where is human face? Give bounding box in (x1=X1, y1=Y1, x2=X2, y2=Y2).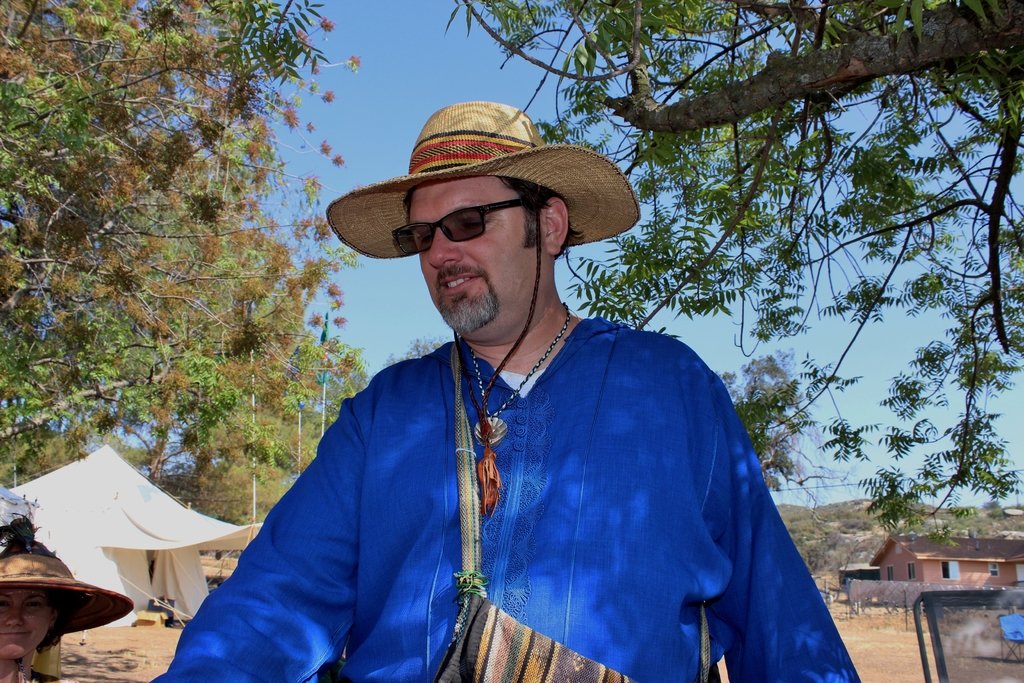
(x1=409, y1=179, x2=547, y2=313).
